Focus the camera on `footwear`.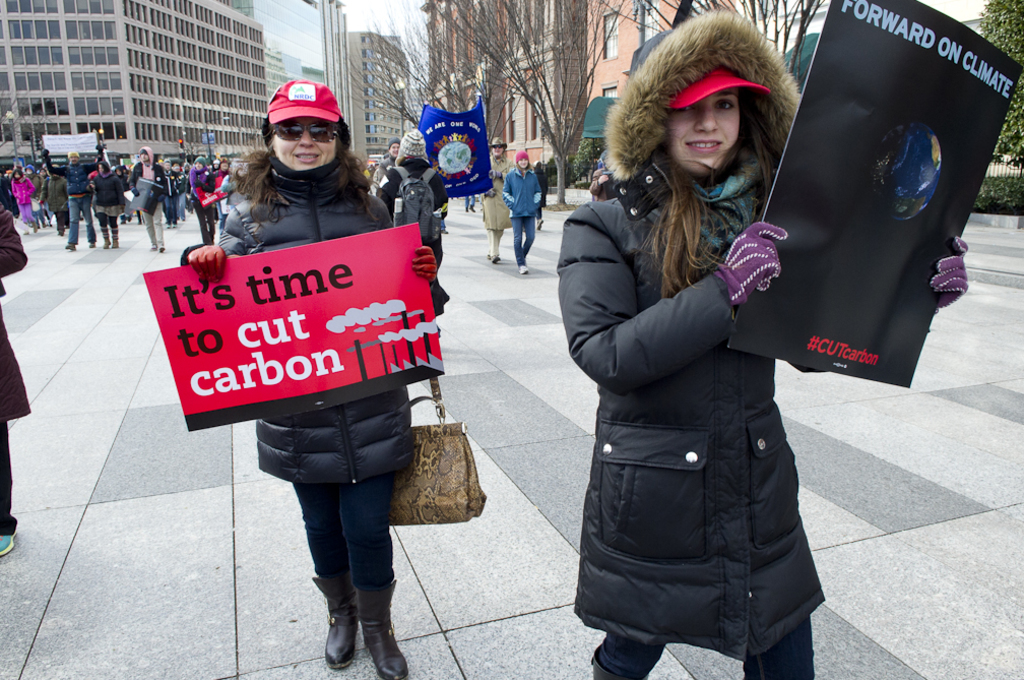
Focus region: {"left": 88, "top": 242, "right": 95, "bottom": 248}.
